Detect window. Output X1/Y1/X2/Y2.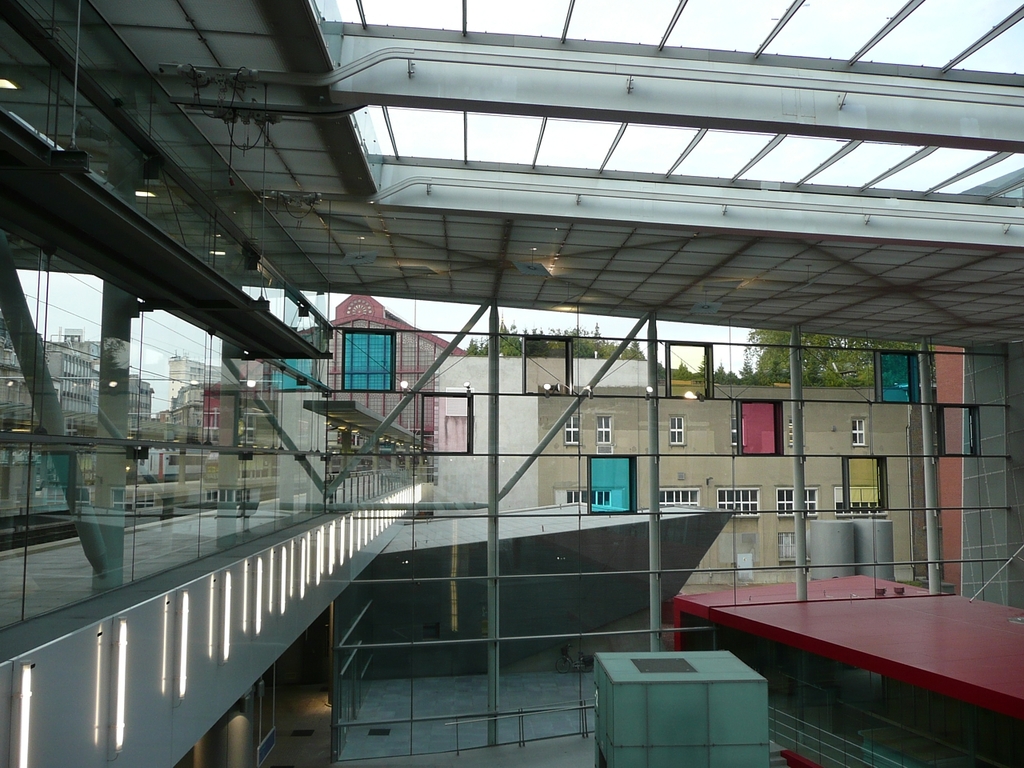
670/416/684/442.
